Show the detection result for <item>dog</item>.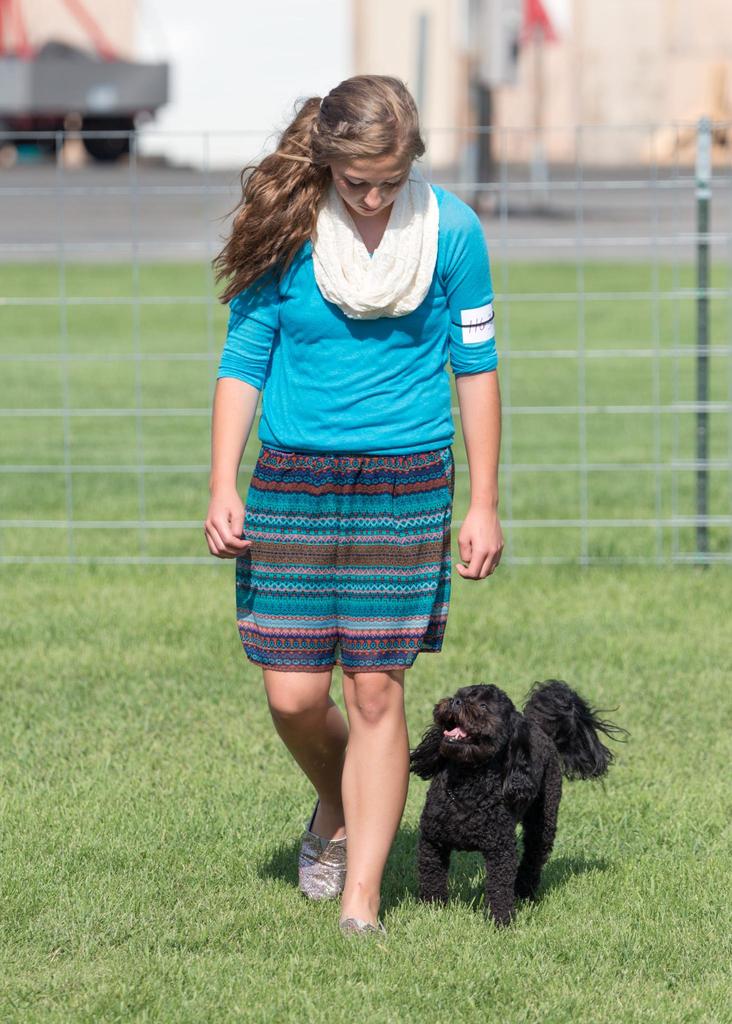
pyautogui.locateOnScreen(412, 678, 628, 927).
